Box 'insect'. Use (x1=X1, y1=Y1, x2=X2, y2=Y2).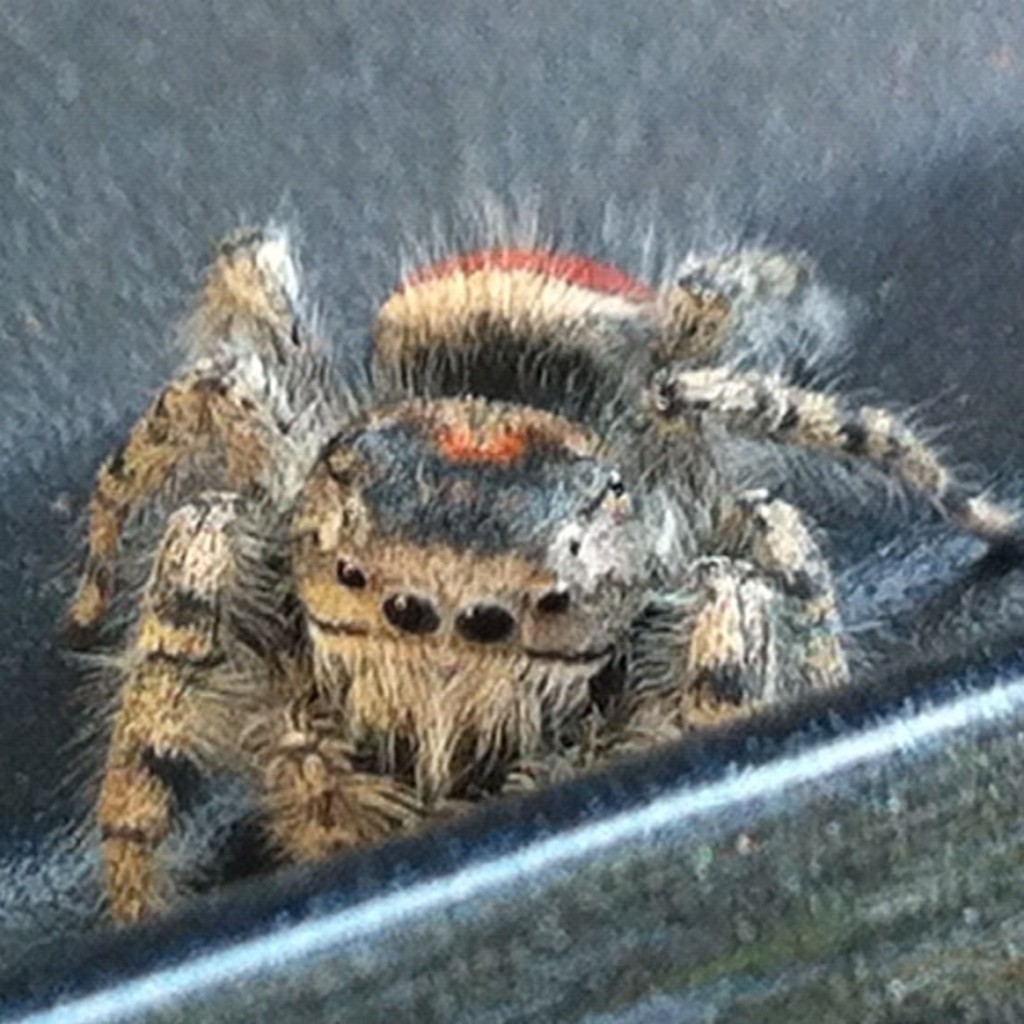
(x1=50, y1=191, x2=1022, y2=920).
